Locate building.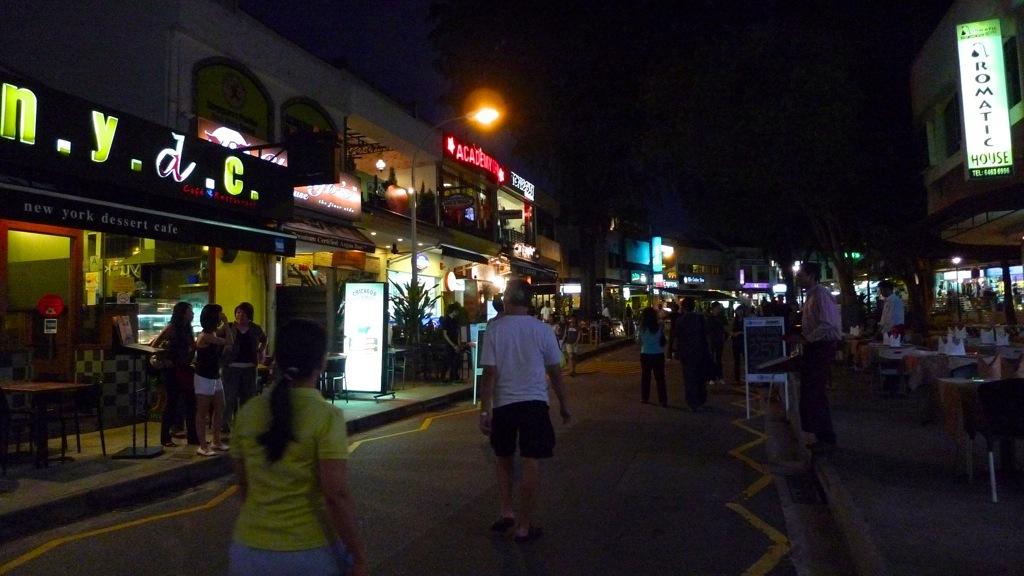
Bounding box: [909, 0, 1018, 280].
